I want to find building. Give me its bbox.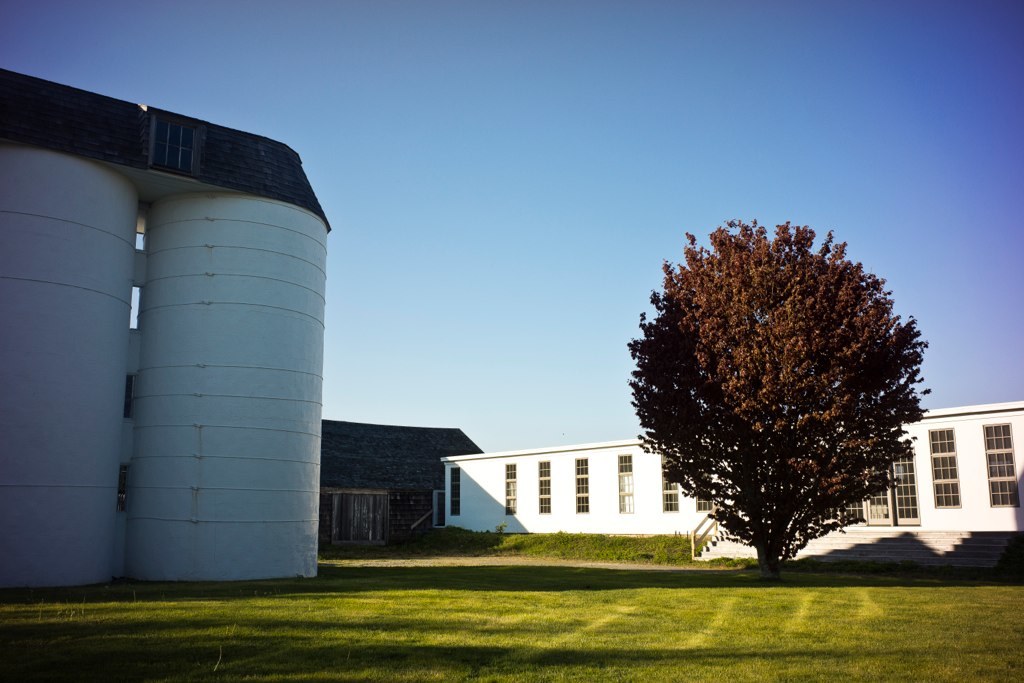
Rect(441, 404, 1023, 533).
